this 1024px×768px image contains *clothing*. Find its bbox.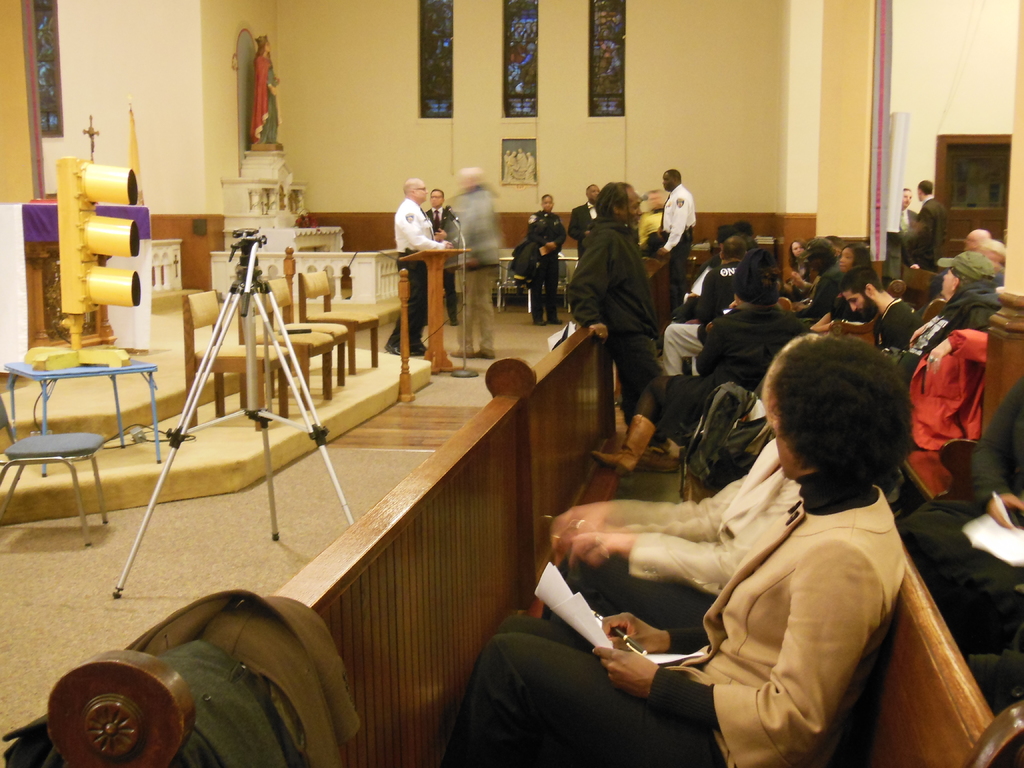
874:287:915:352.
